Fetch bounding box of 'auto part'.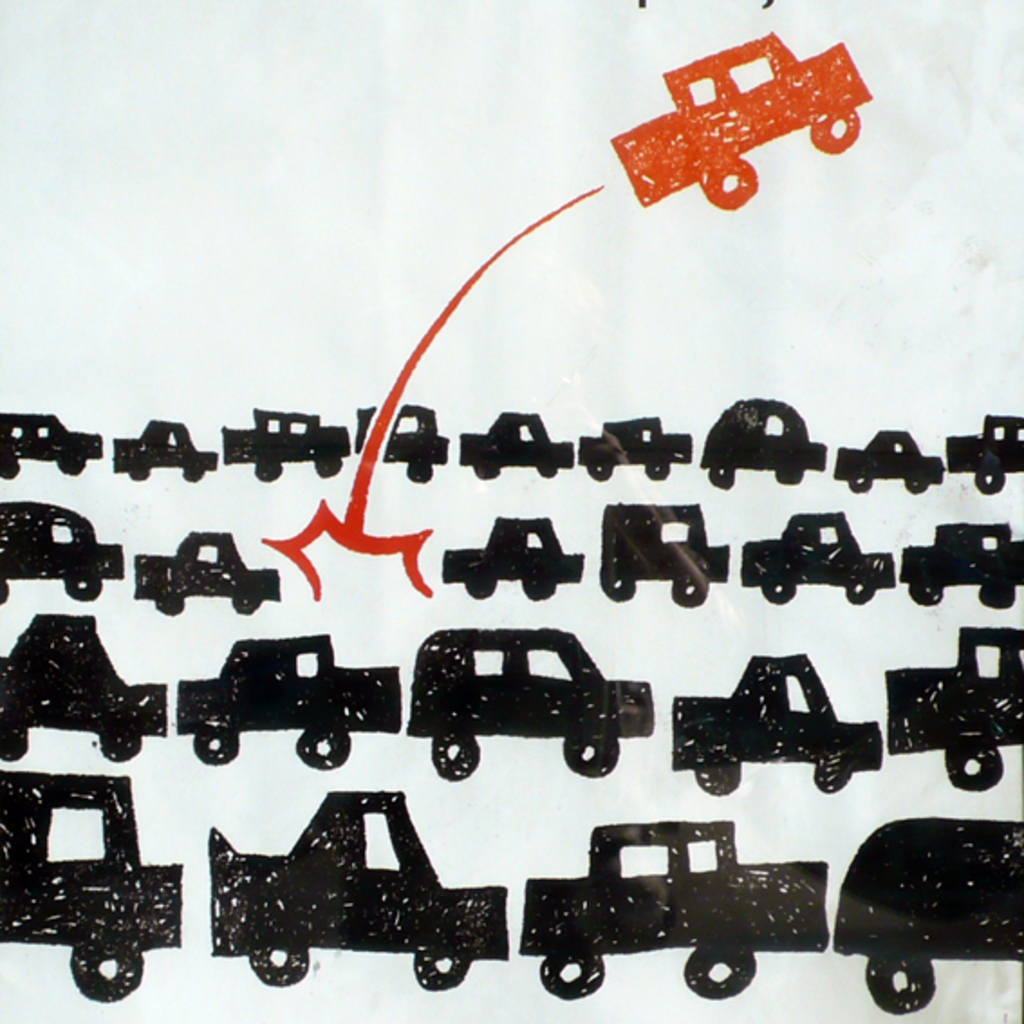
Bbox: pyautogui.locateOnScreen(0, 773, 181, 999).
